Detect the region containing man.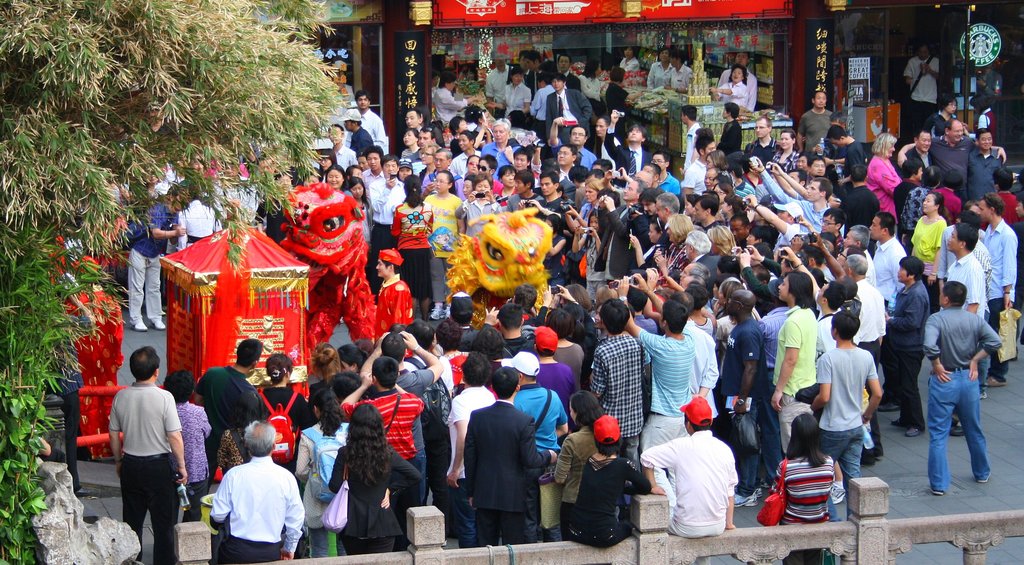
box(926, 283, 1009, 484).
